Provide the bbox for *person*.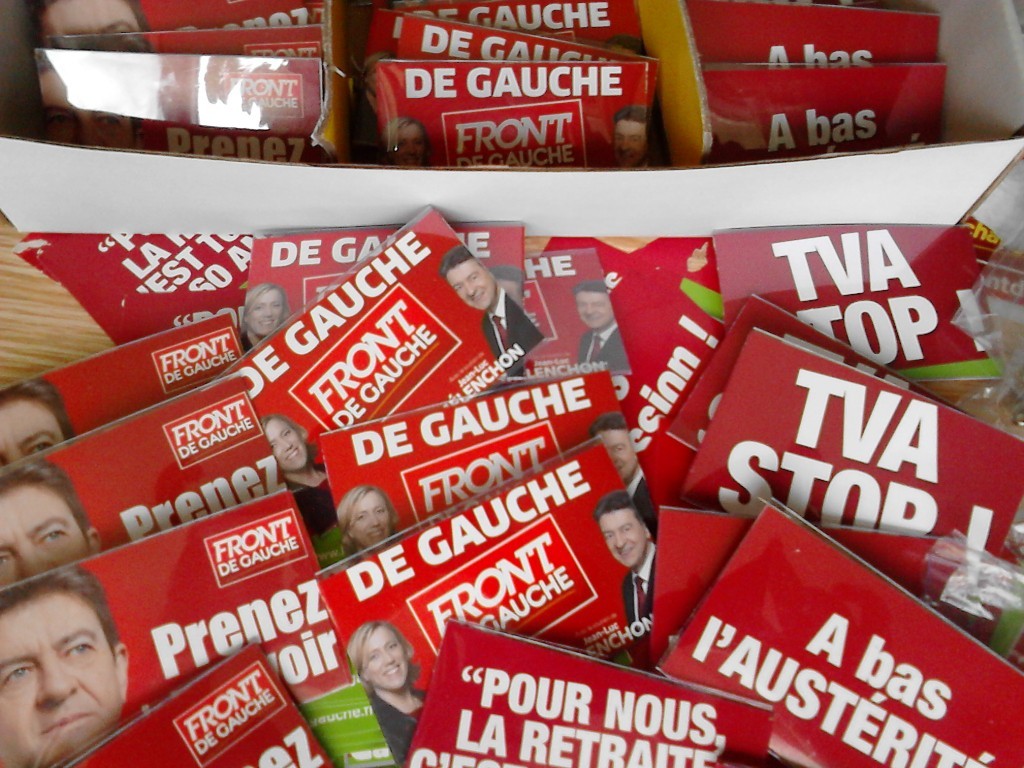
381, 113, 431, 163.
